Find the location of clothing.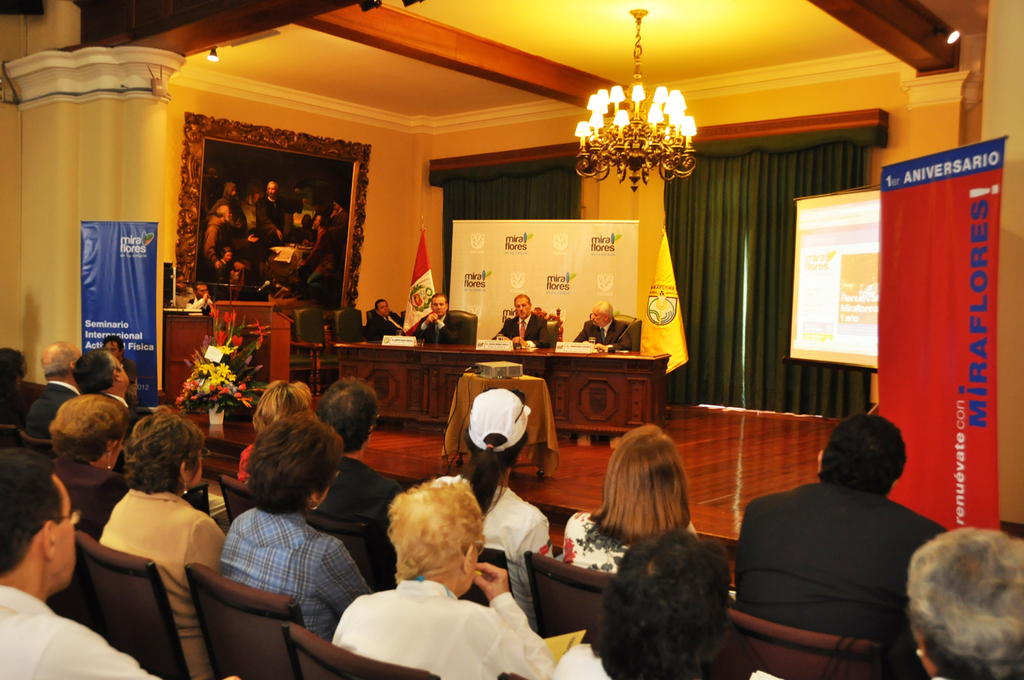
Location: bbox=(317, 453, 401, 589).
